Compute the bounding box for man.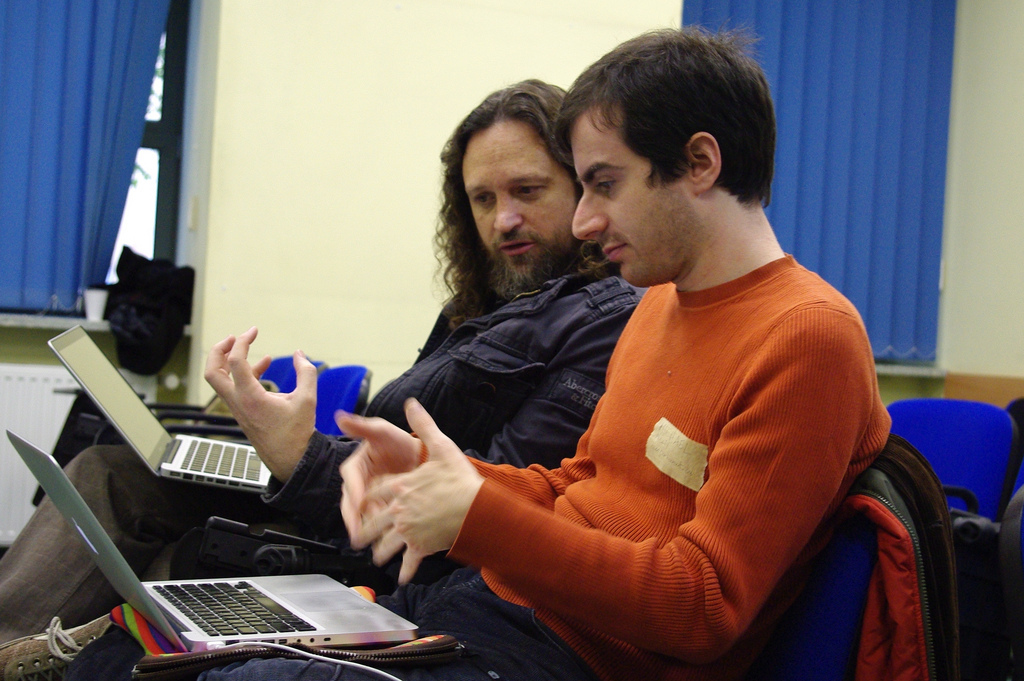
locate(0, 74, 646, 622).
